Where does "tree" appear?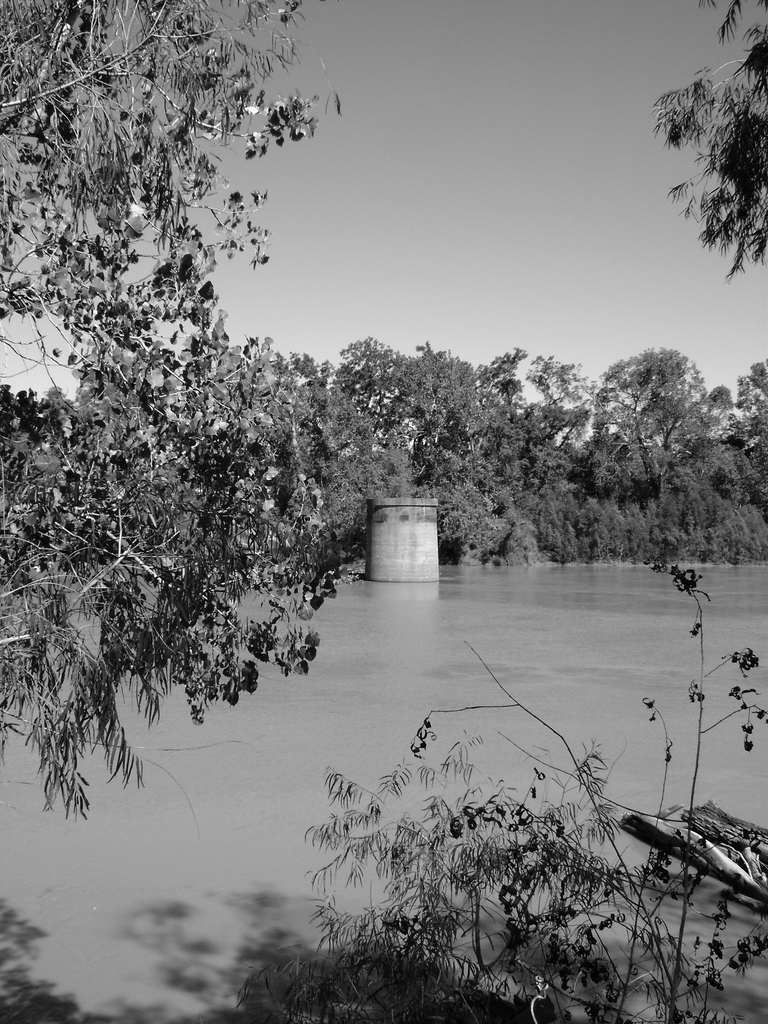
Appears at 233,550,767,1023.
